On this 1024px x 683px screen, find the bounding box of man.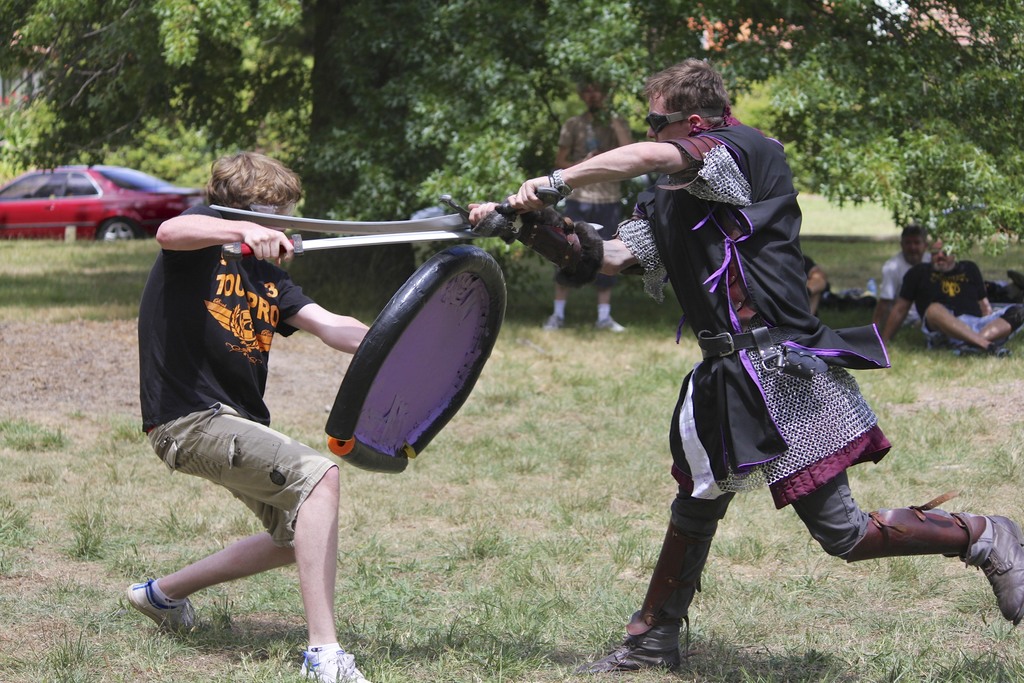
Bounding box: [x1=539, y1=68, x2=635, y2=334].
